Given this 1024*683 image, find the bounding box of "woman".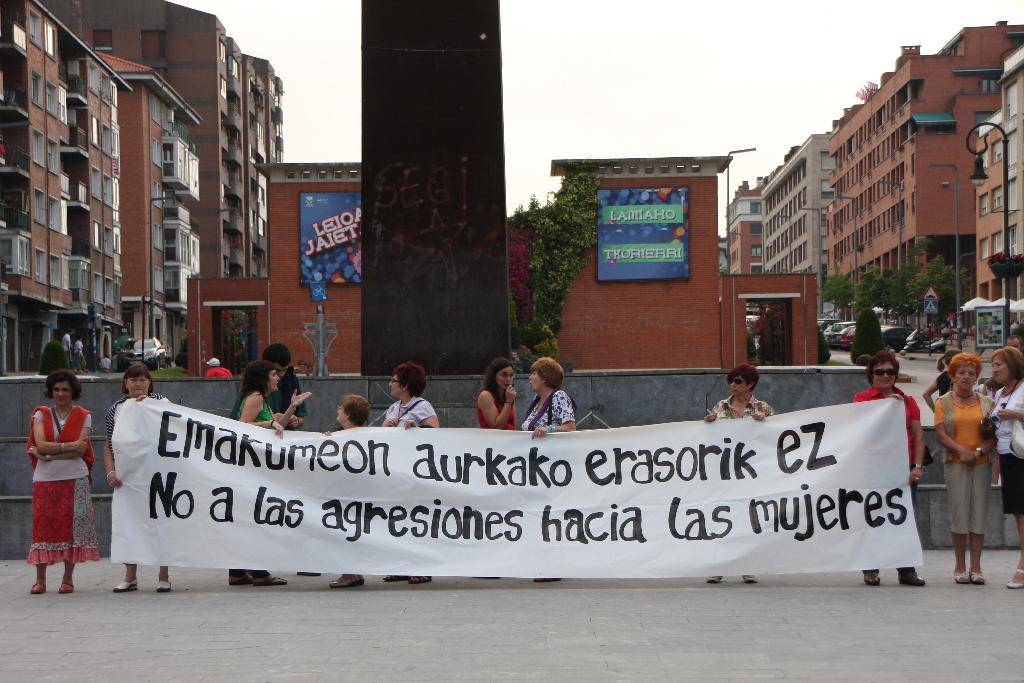
locate(703, 363, 776, 585).
